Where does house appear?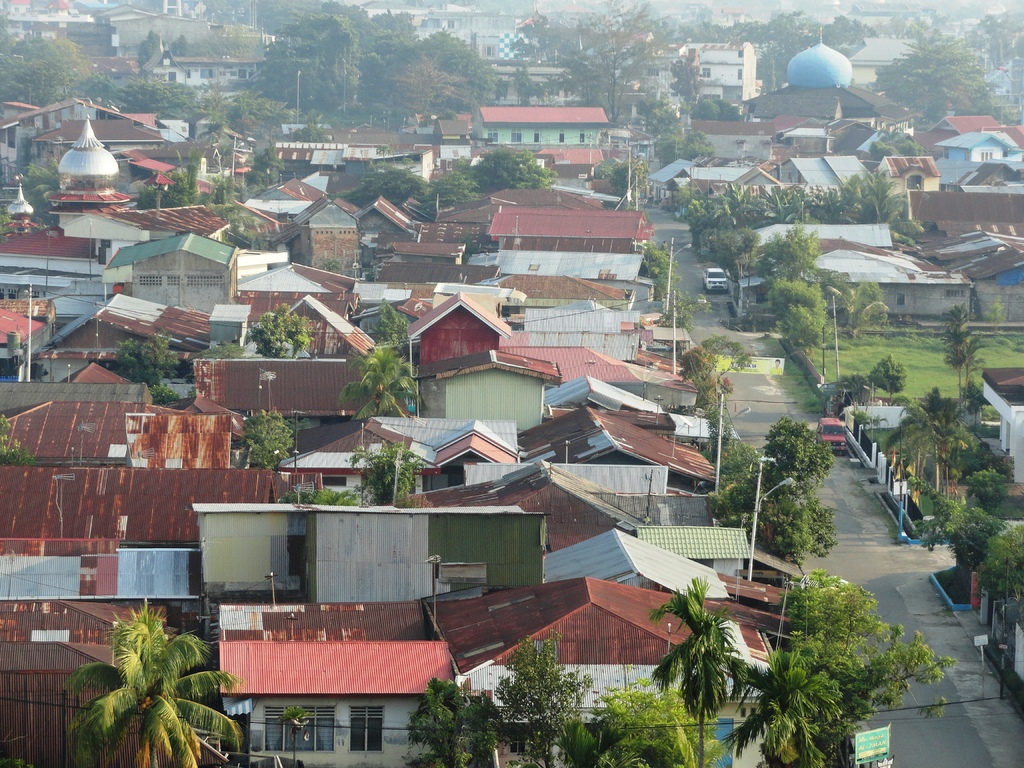
Appears at bbox=[520, 154, 602, 194].
